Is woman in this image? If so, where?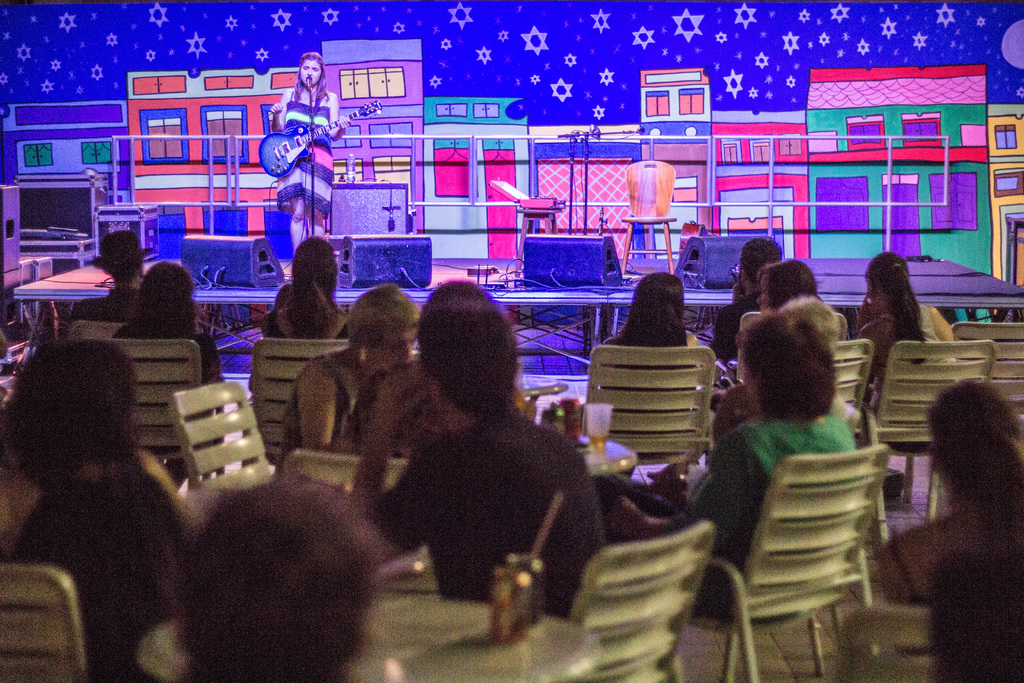
Yes, at (x1=604, y1=277, x2=706, y2=457).
